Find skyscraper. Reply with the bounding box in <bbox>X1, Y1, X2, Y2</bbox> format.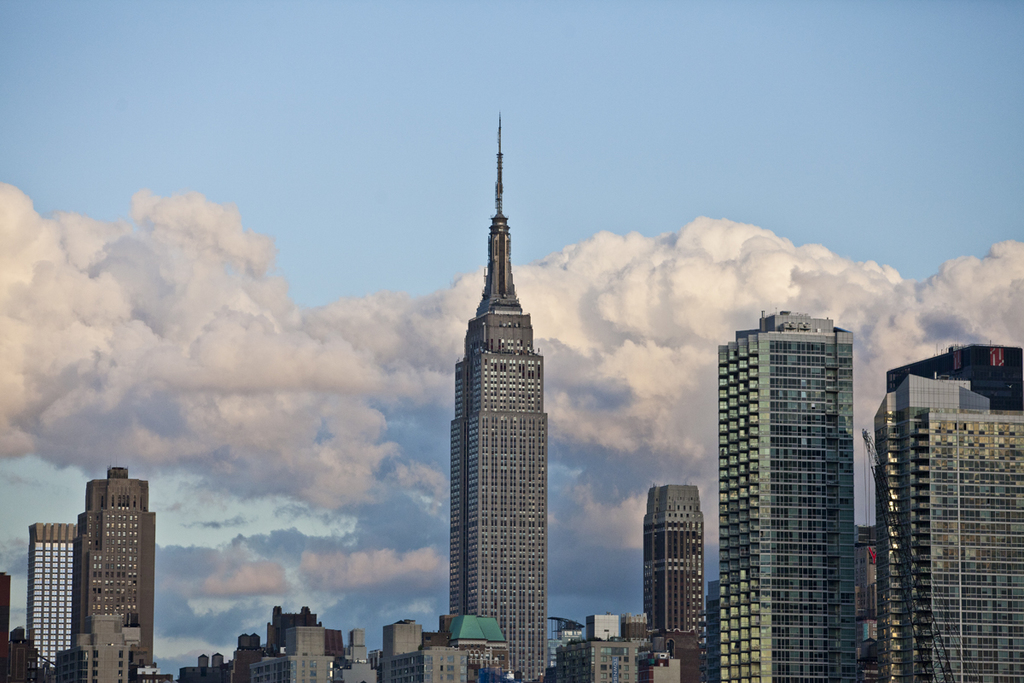
<bbox>643, 479, 705, 682</bbox>.
